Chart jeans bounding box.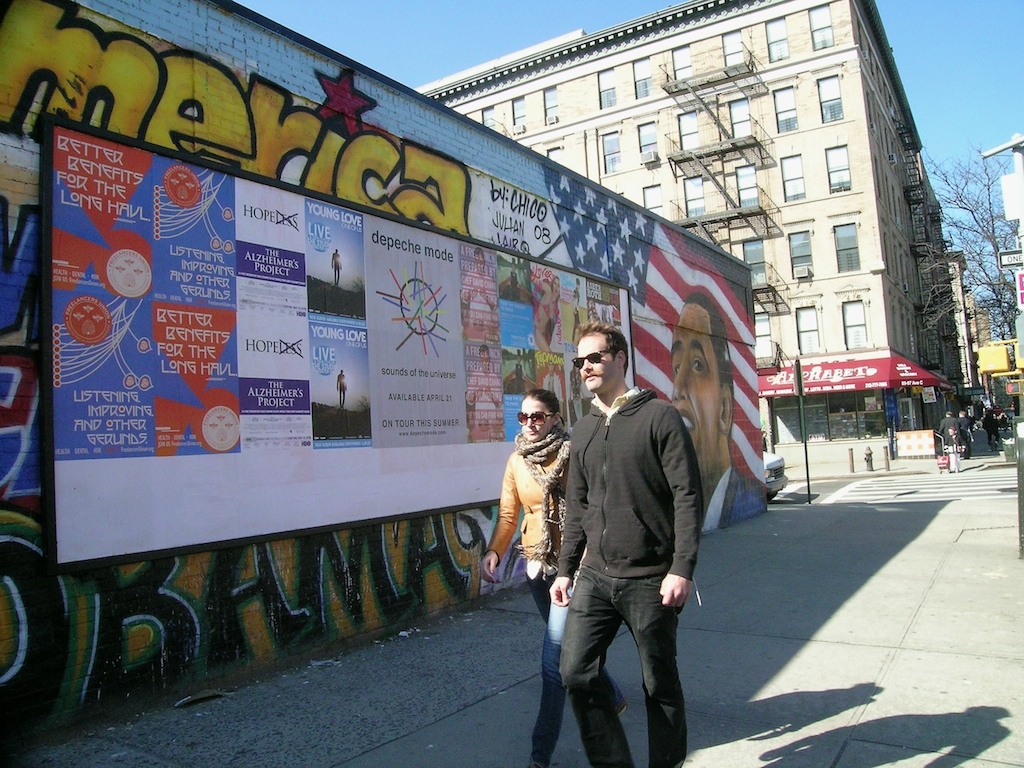
Charted: 525:569:625:761.
